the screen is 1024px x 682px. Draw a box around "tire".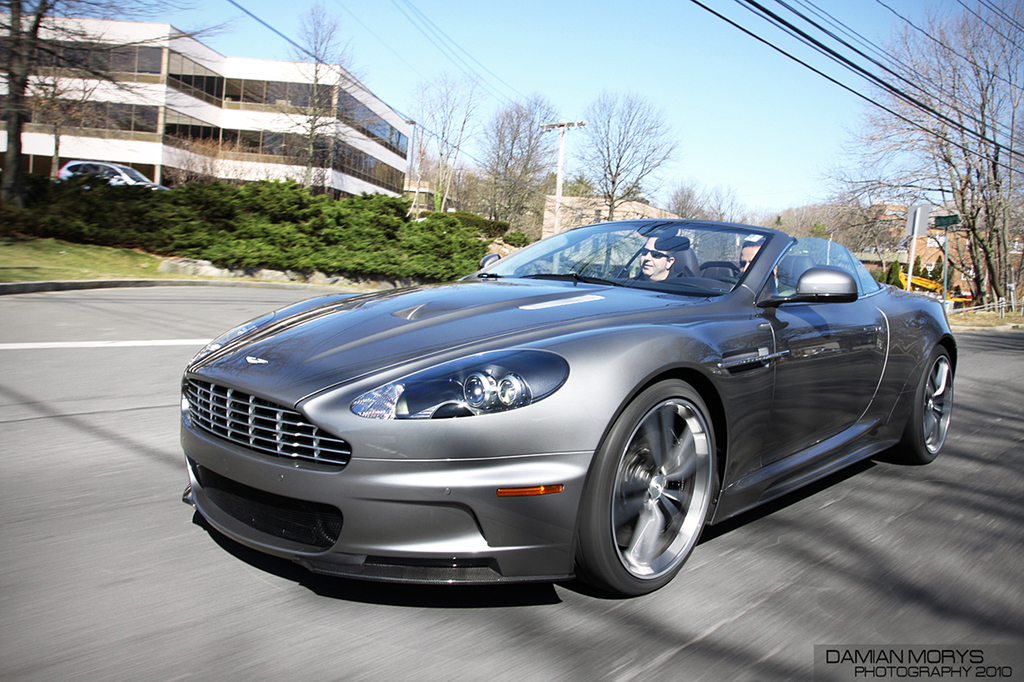
890:345:947:462.
